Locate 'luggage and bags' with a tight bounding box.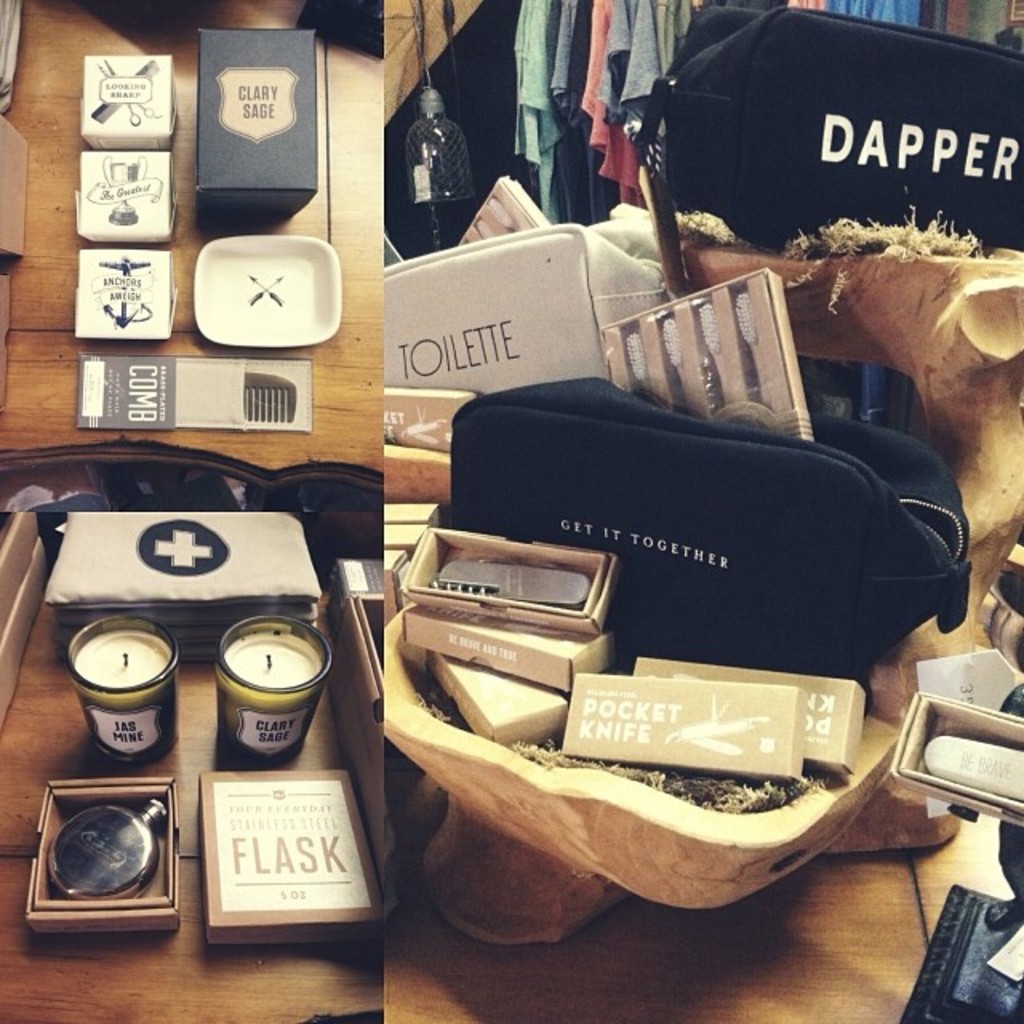
<box>650,0,1022,240</box>.
